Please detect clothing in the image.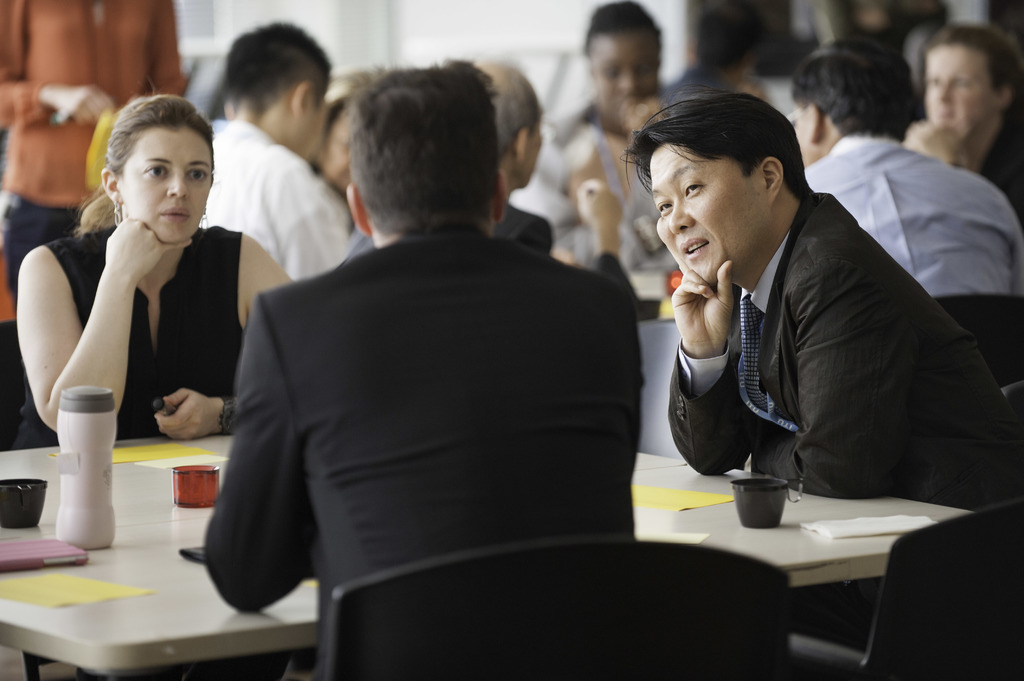
808/141/1022/297.
